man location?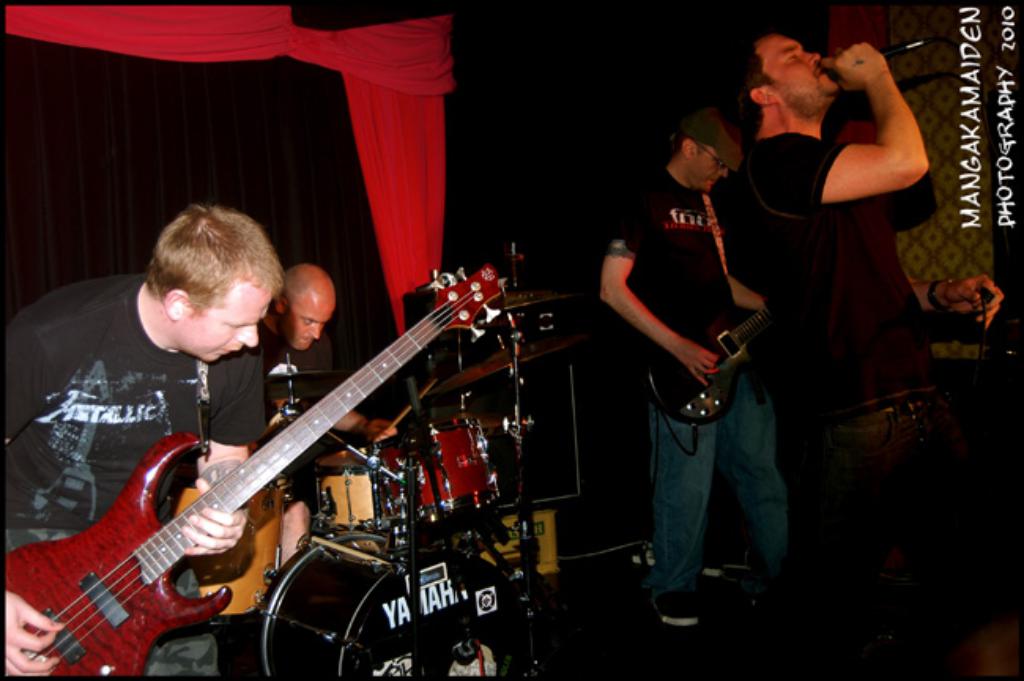
(588,110,818,631)
